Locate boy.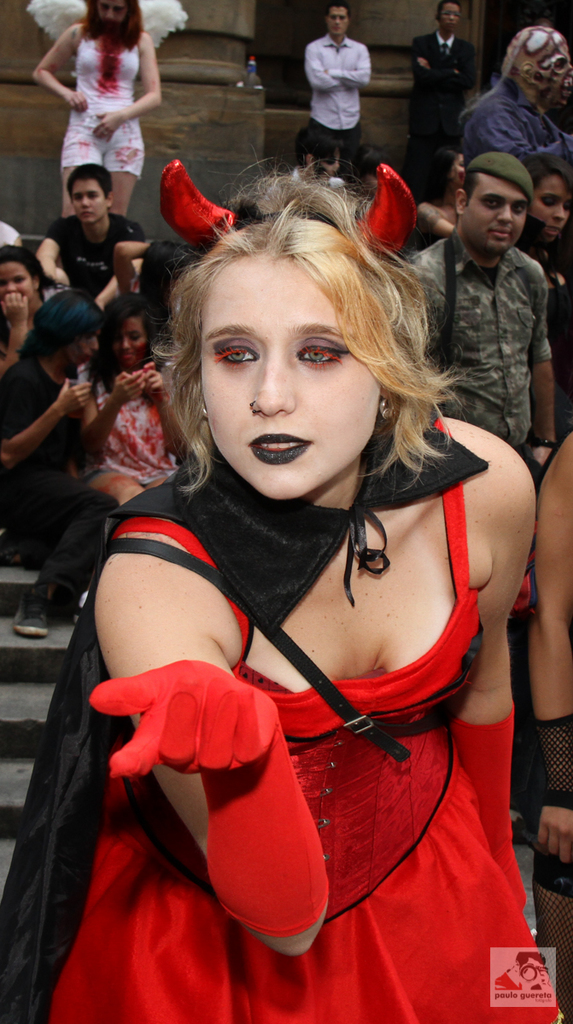
Bounding box: left=38, top=164, right=145, bottom=311.
